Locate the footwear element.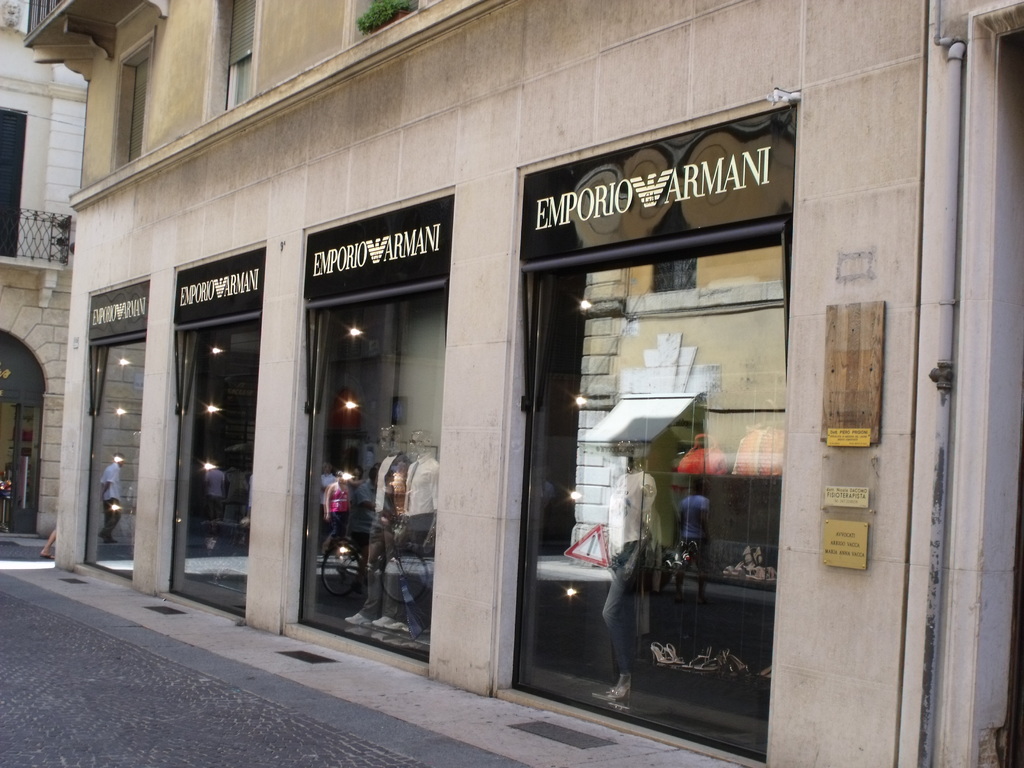
Element bbox: region(346, 612, 371, 624).
